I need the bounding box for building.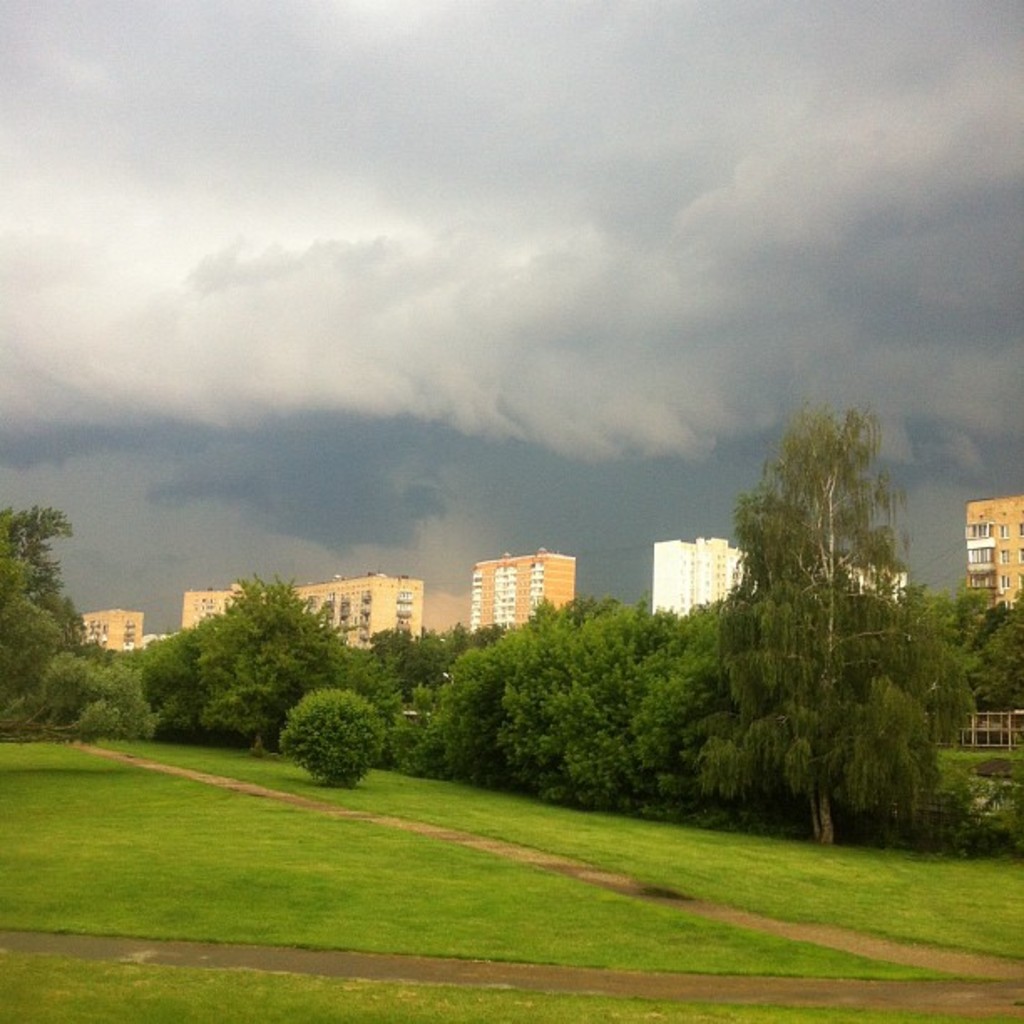
Here it is: <bbox>184, 579, 425, 646</bbox>.
